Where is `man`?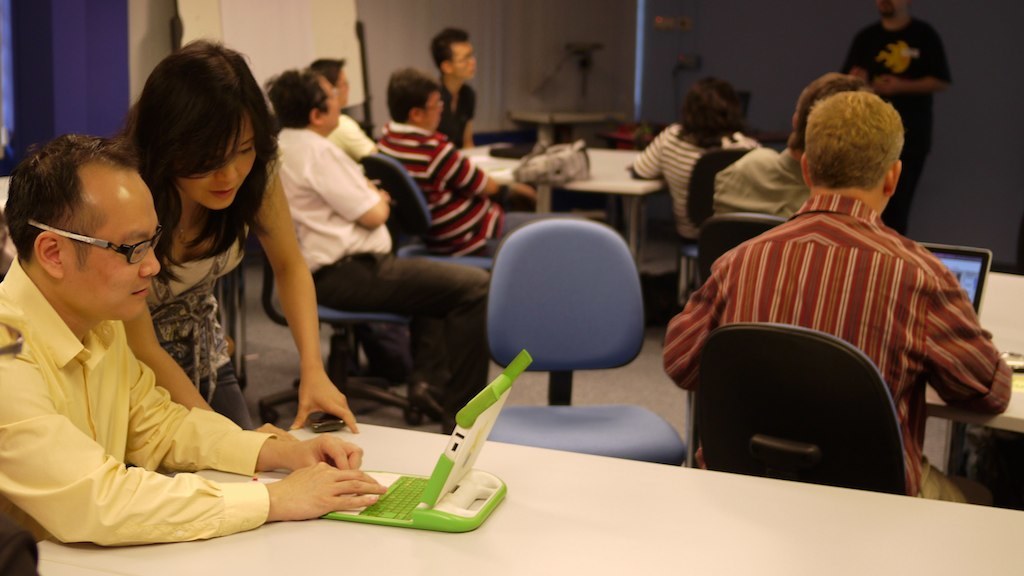
{"x1": 373, "y1": 67, "x2": 546, "y2": 266}.
